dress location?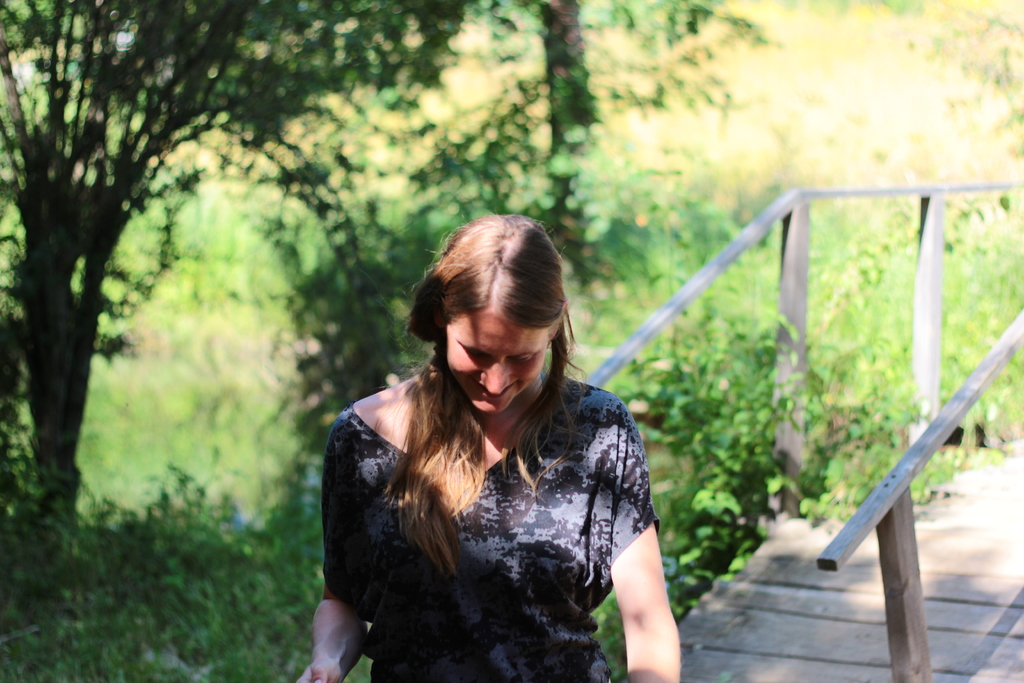
region(320, 379, 657, 682)
